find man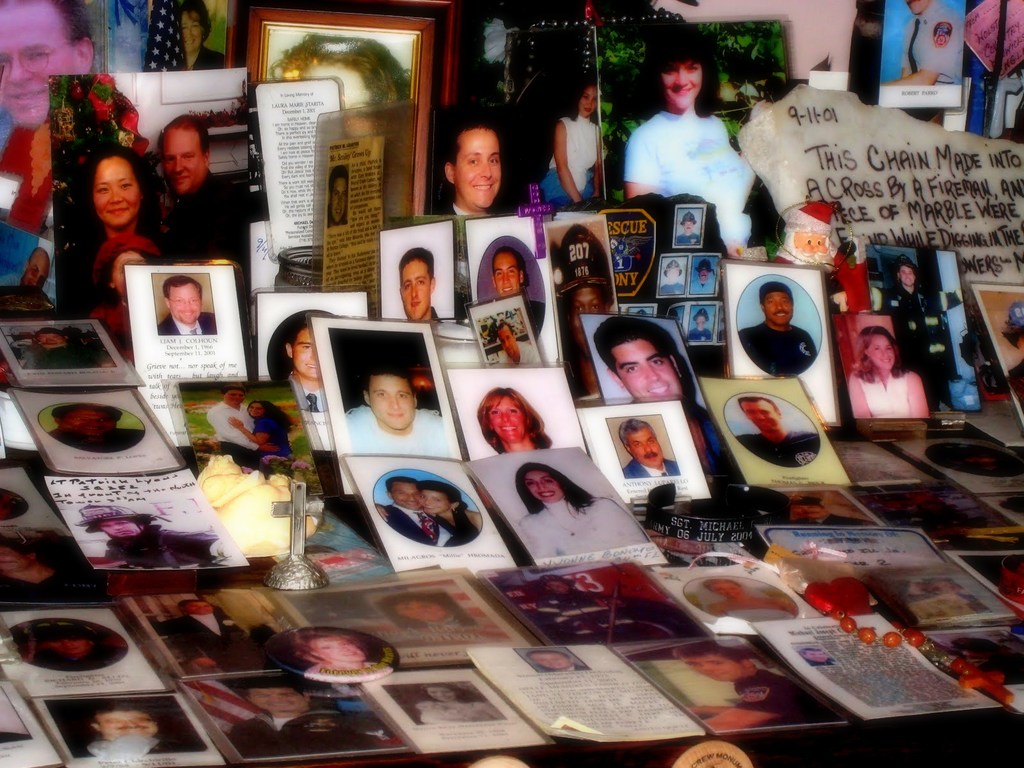
l=380, t=474, r=468, b=545
